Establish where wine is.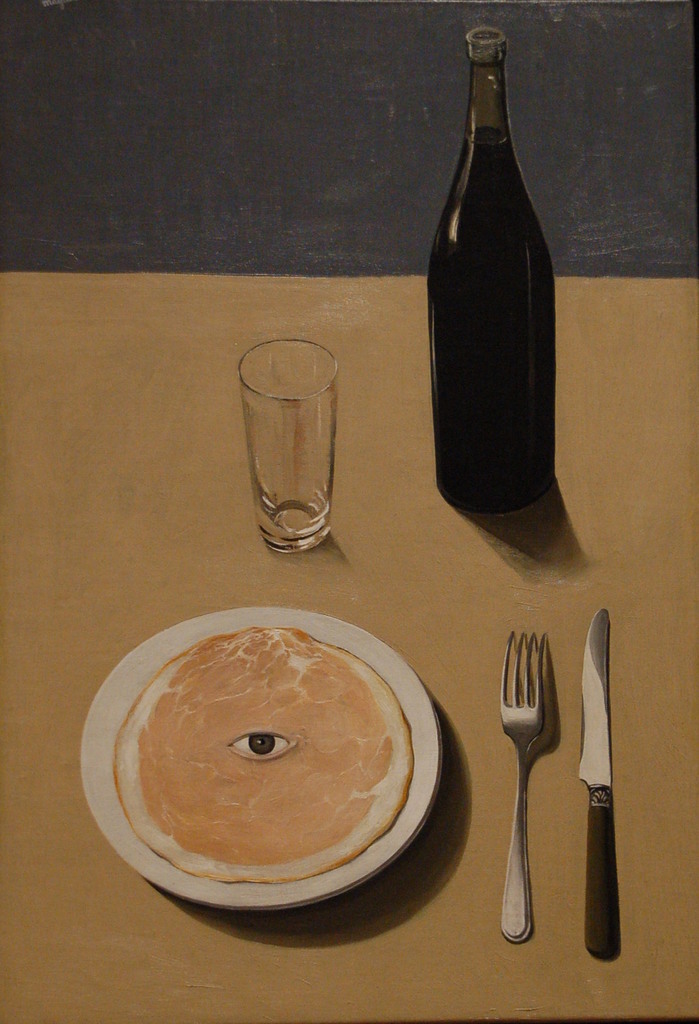
Established at <bbox>419, 23, 563, 518</bbox>.
